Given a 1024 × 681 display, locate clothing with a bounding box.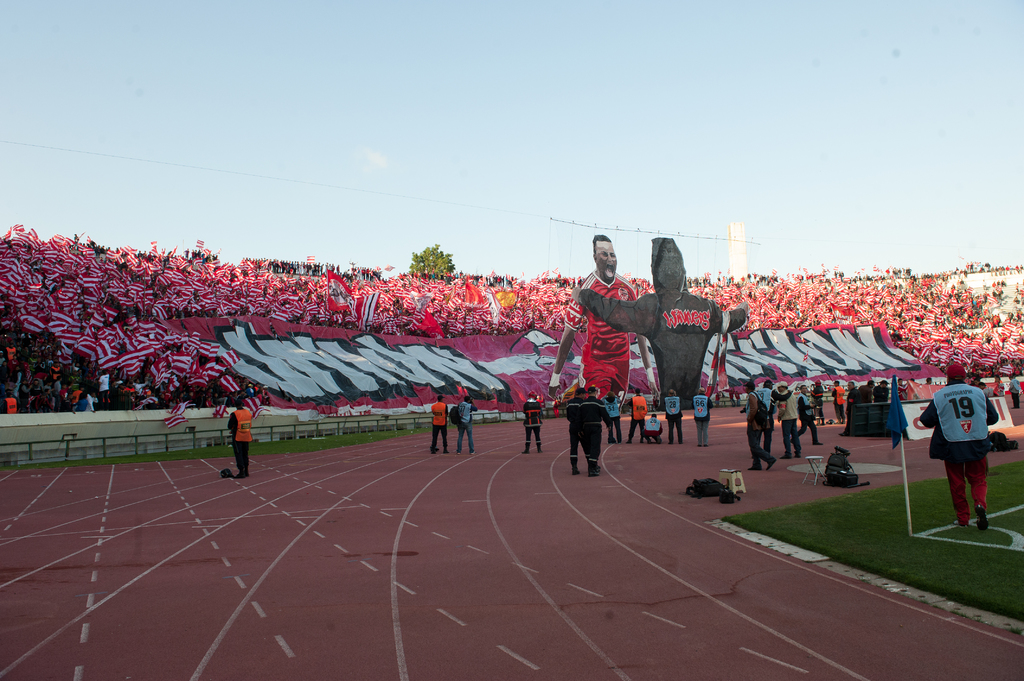
Located: <region>573, 235, 753, 415</region>.
